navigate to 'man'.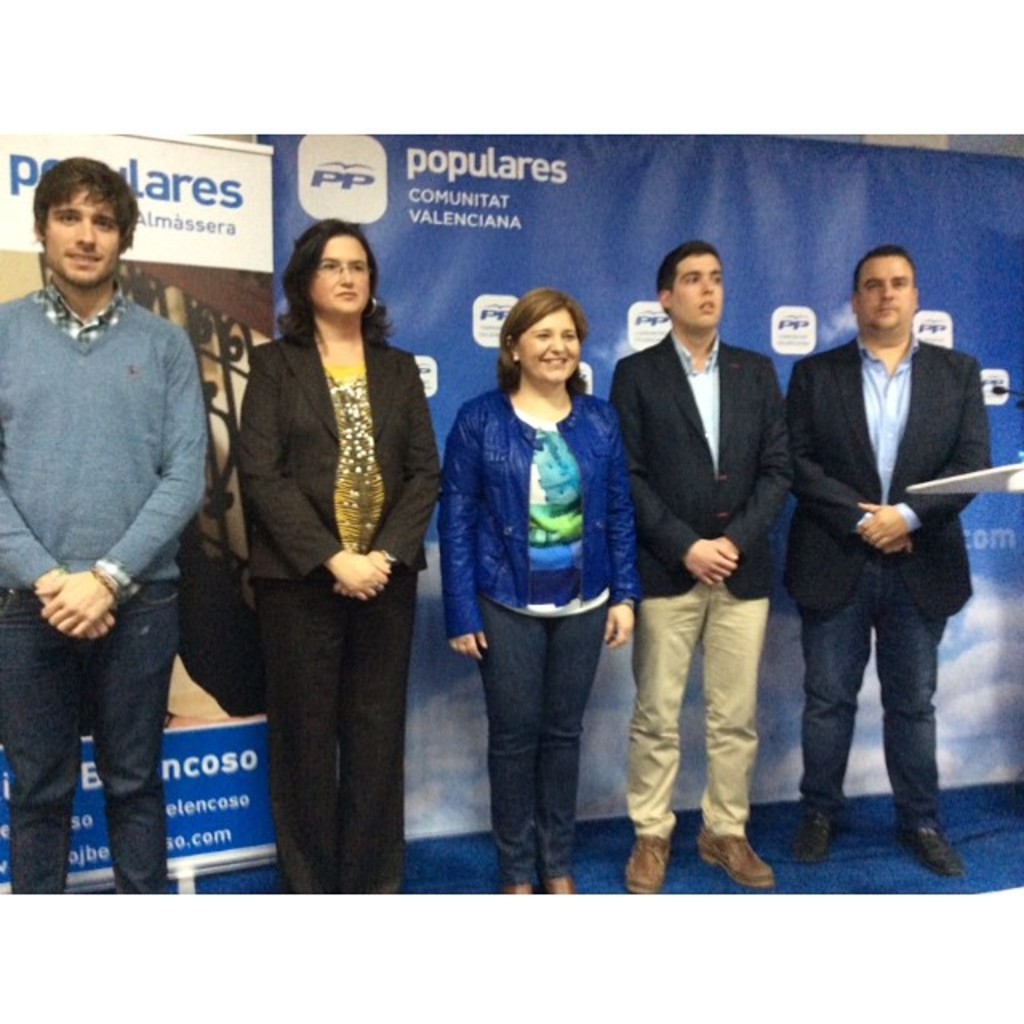
Navigation target: select_region(11, 138, 235, 891).
